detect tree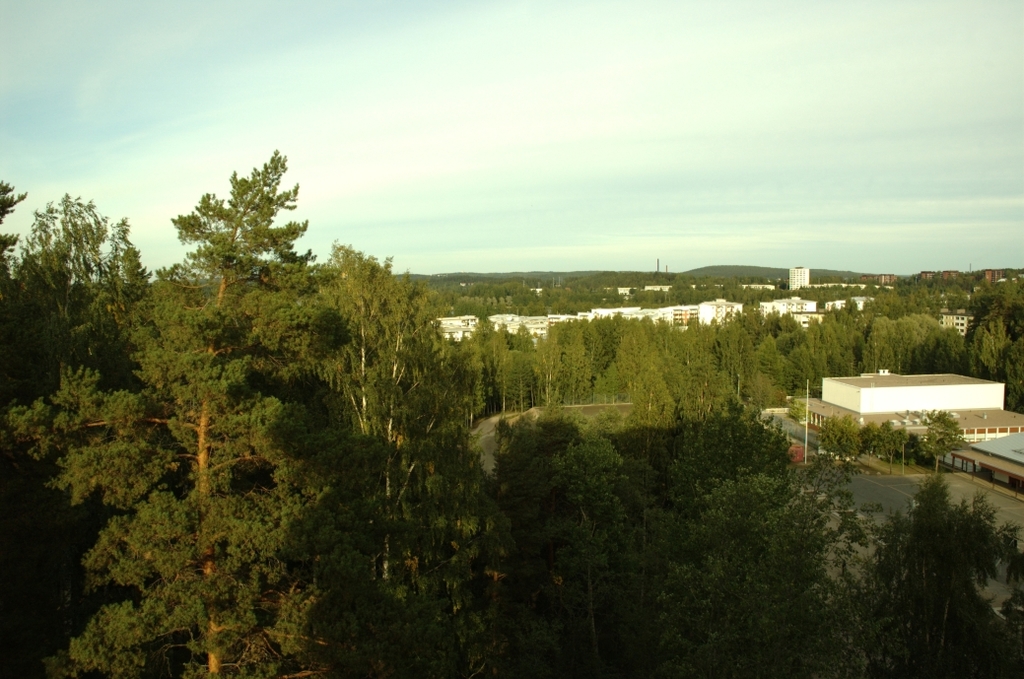
<bbox>827, 473, 1023, 678</bbox>
